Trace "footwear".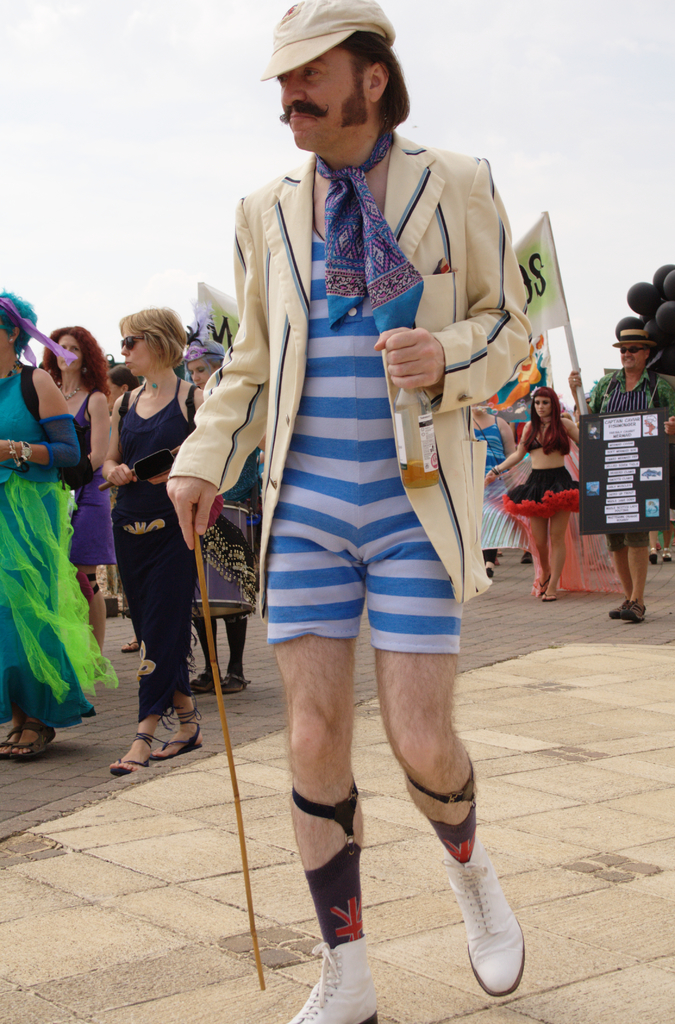
Traced to 275 780 384 1023.
